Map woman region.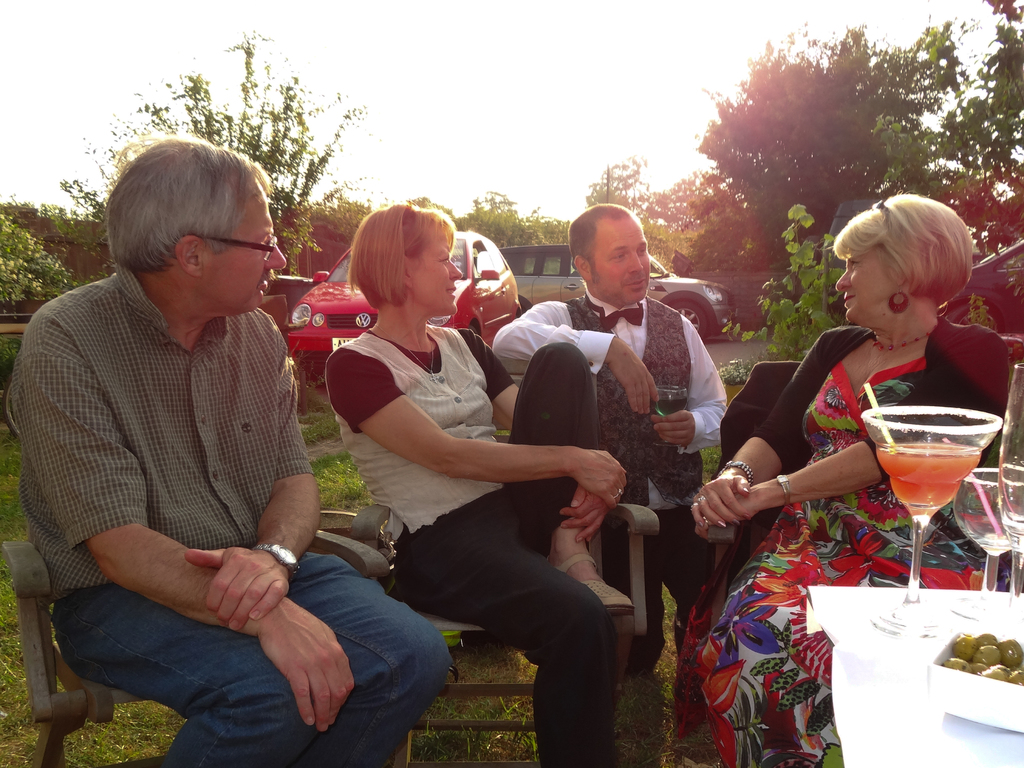
Mapped to locate(324, 215, 573, 759).
